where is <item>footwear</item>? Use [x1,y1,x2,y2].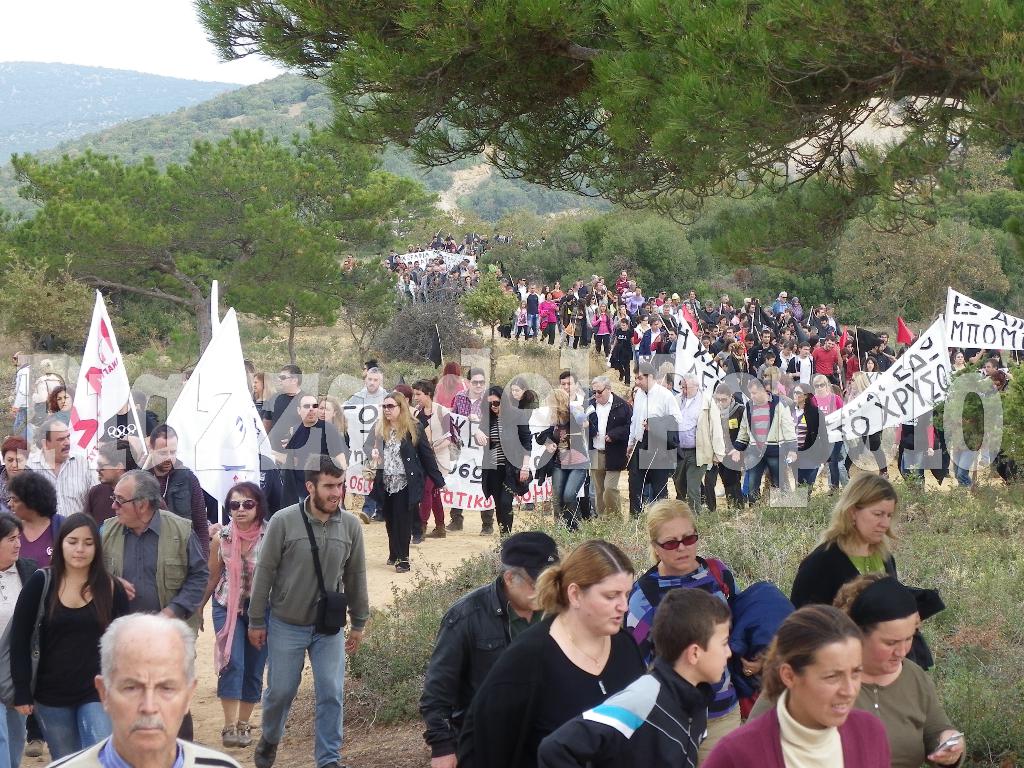
[360,512,371,525].
